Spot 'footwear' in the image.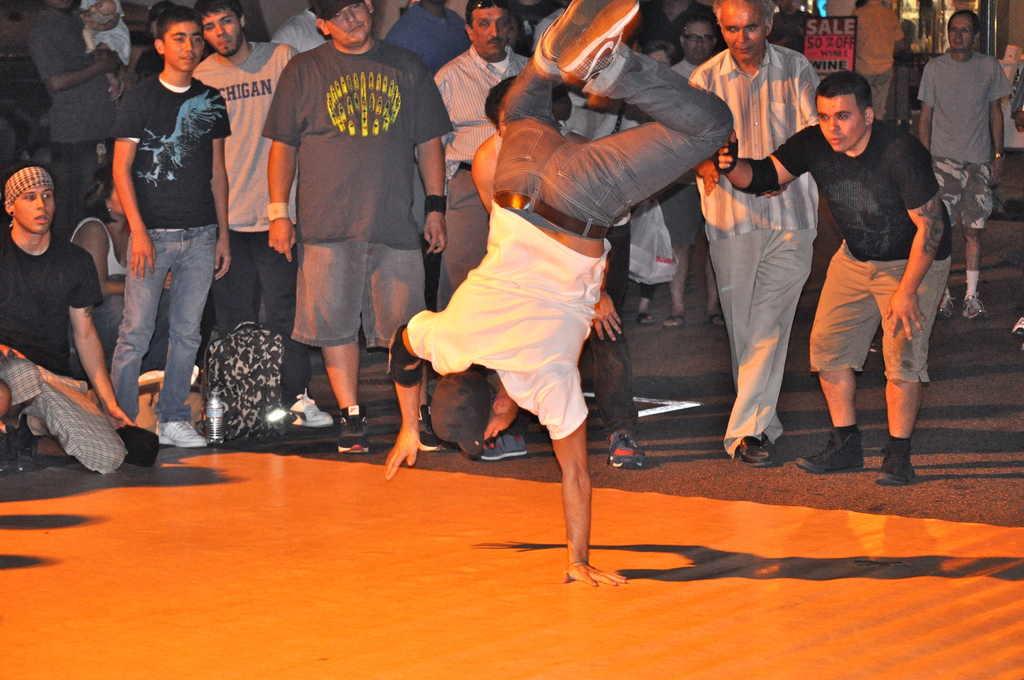
'footwear' found at [x1=14, y1=419, x2=36, y2=471].
